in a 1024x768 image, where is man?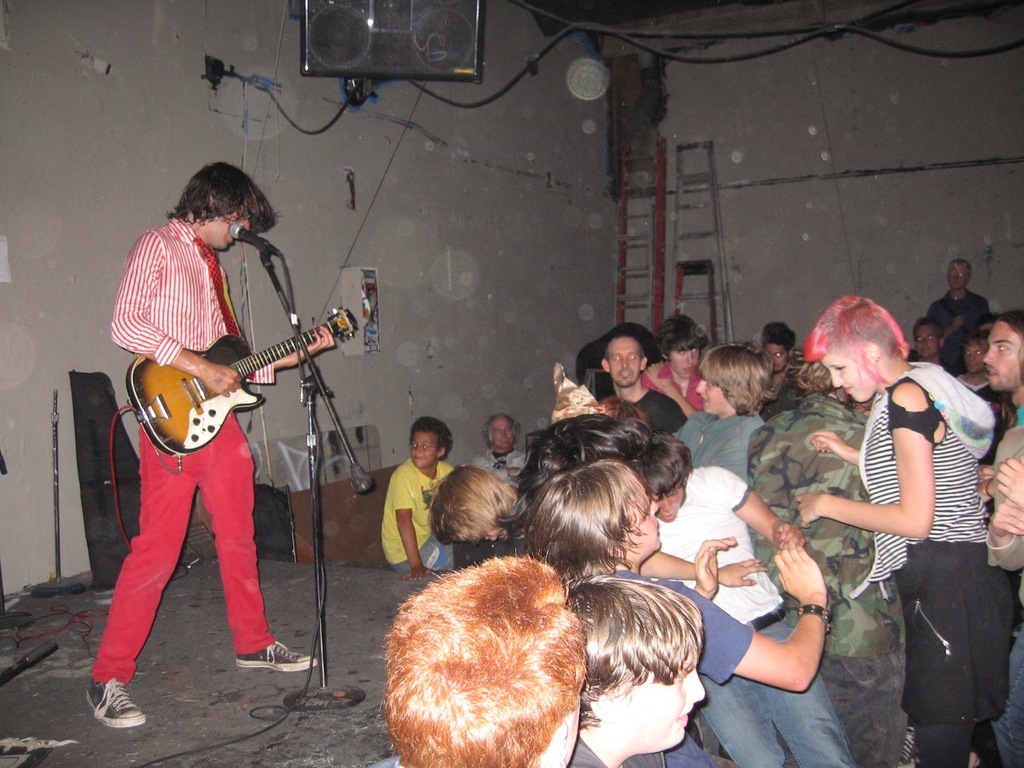
select_region(565, 570, 721, 767).
